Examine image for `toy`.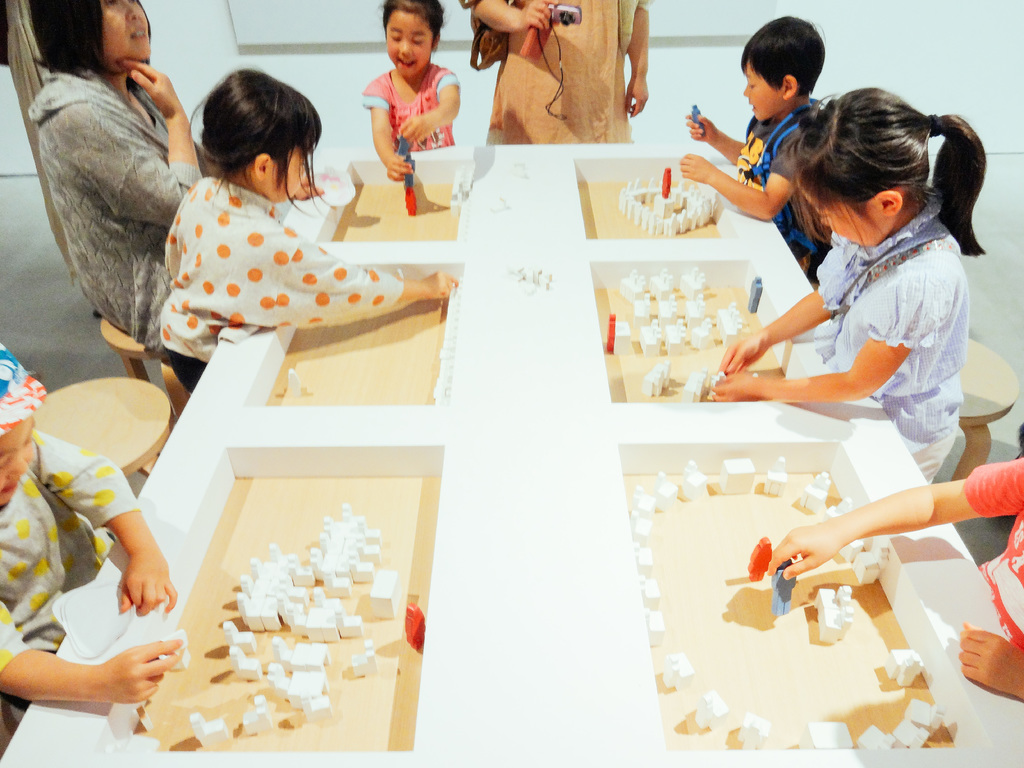
Examination result: x1=735, y1=710, x2=771, y2=753.
